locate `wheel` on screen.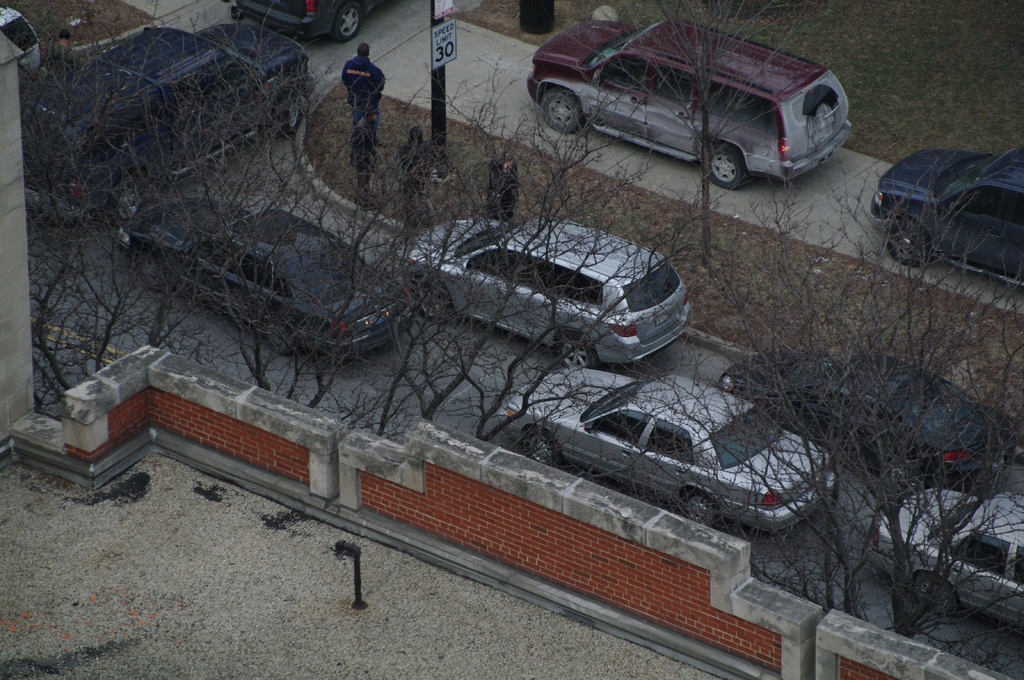
On screen at <region>525, 434, 559, 463</region>.
